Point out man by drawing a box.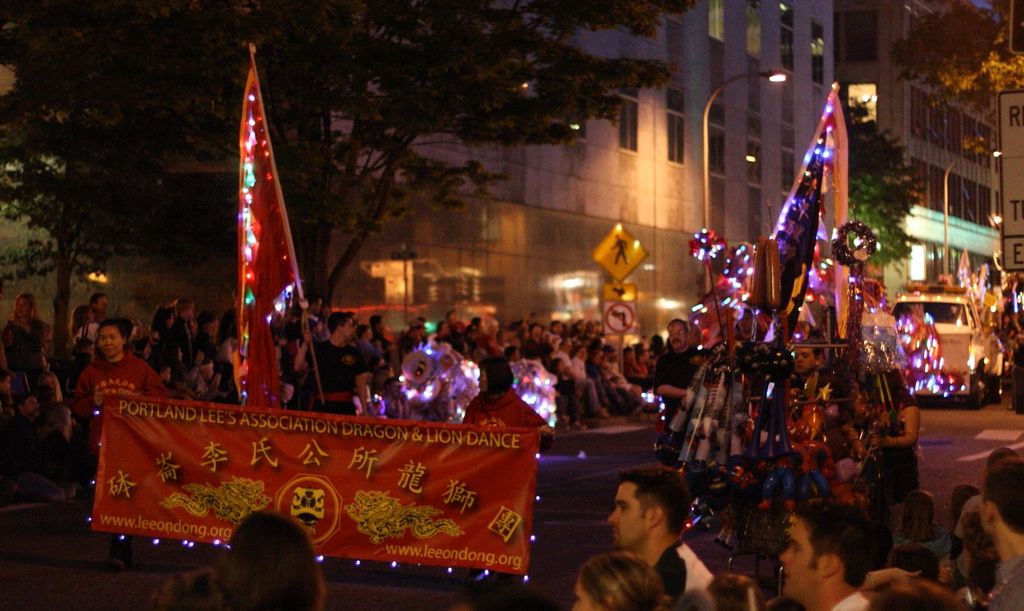
pyautogui.locateOnScreen(650, 319, 712, 429).
